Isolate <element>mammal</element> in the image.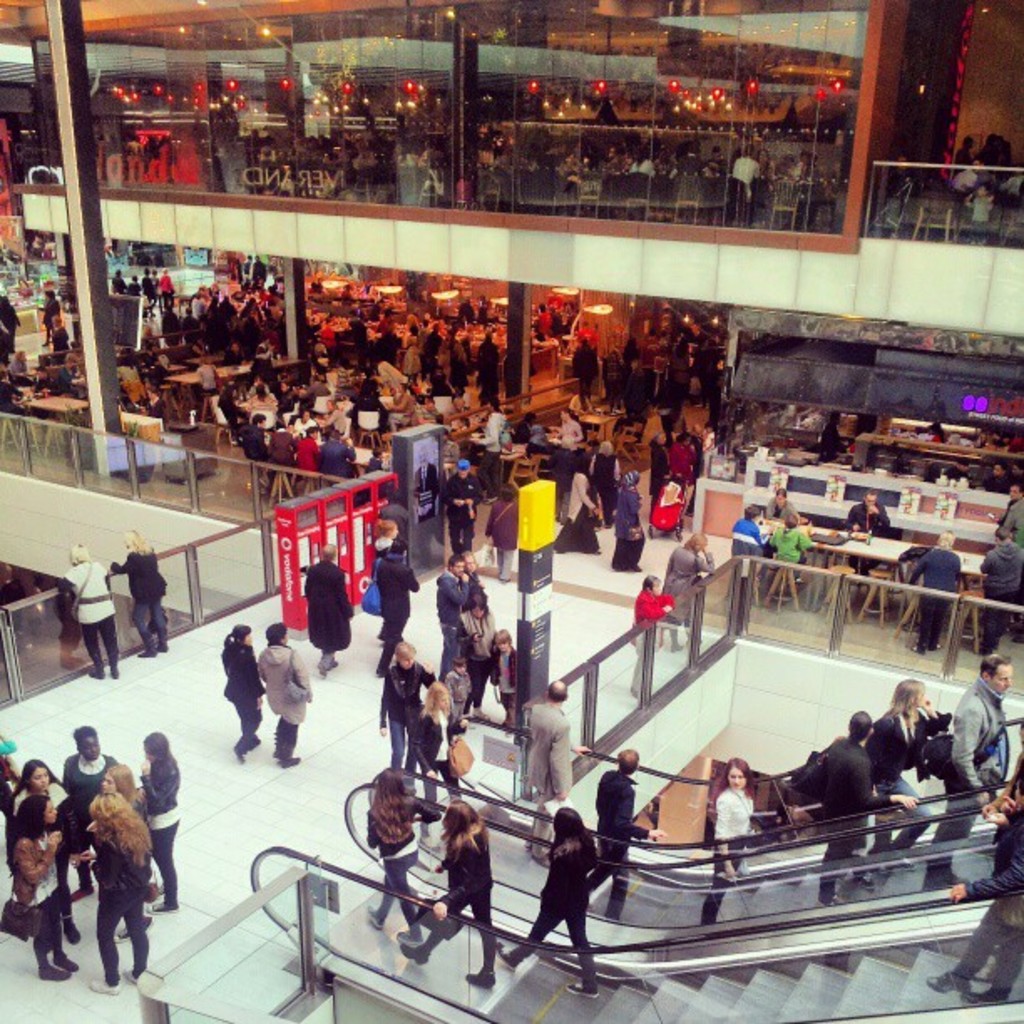
Isolated region: {"x1": 458, "y1": 589, "x2": 497, "y2": 721}.
